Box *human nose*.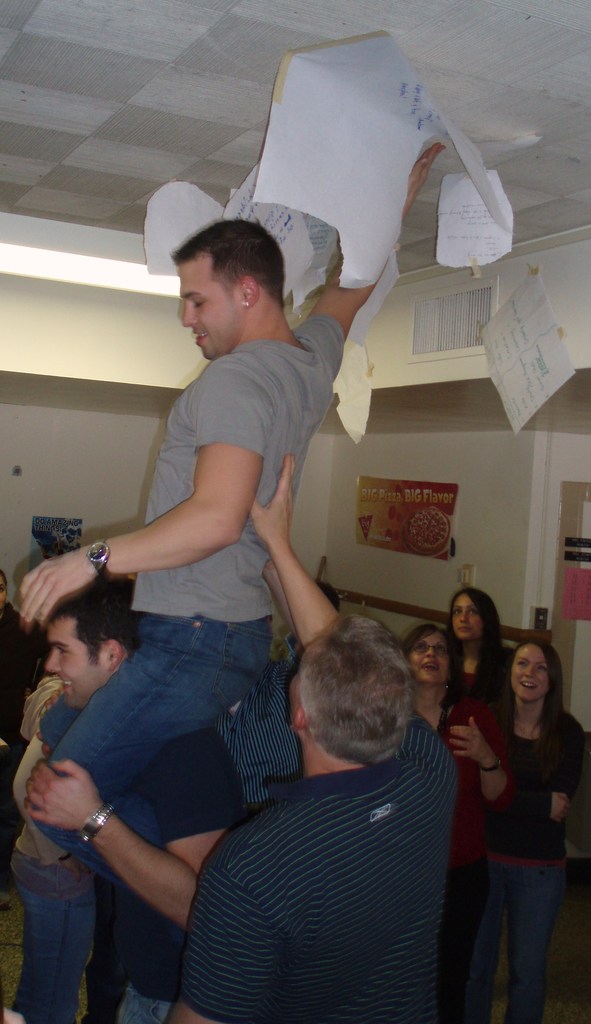
185,302,199,325.
